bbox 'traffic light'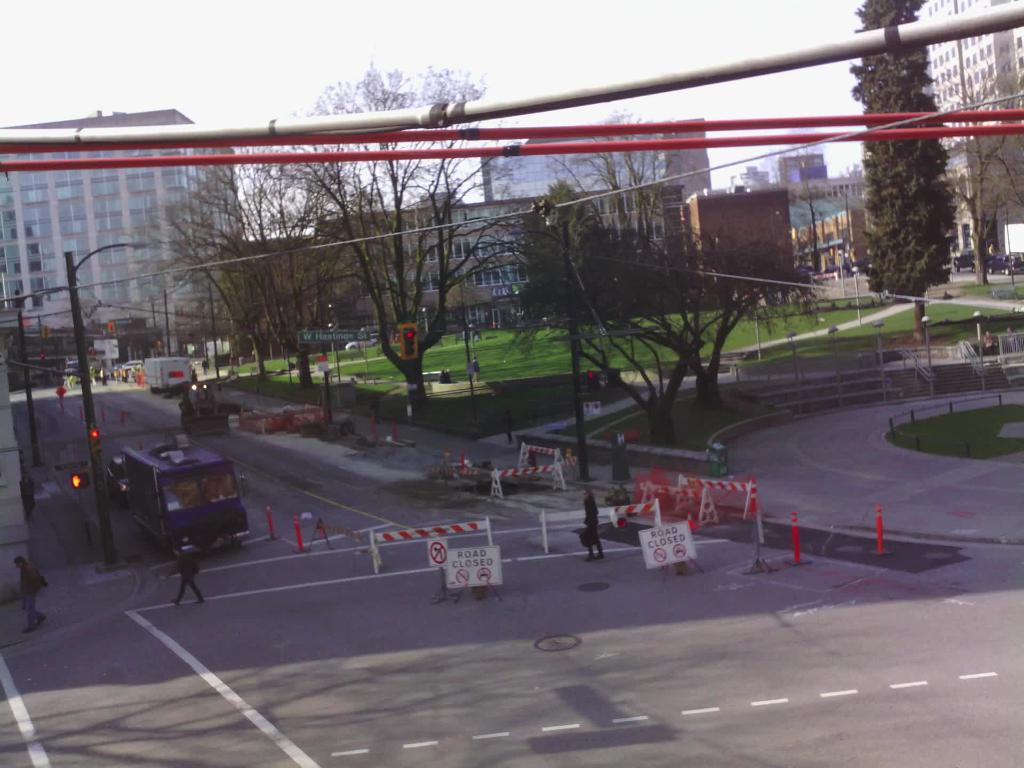
box=[401, 323, 416, 358]
